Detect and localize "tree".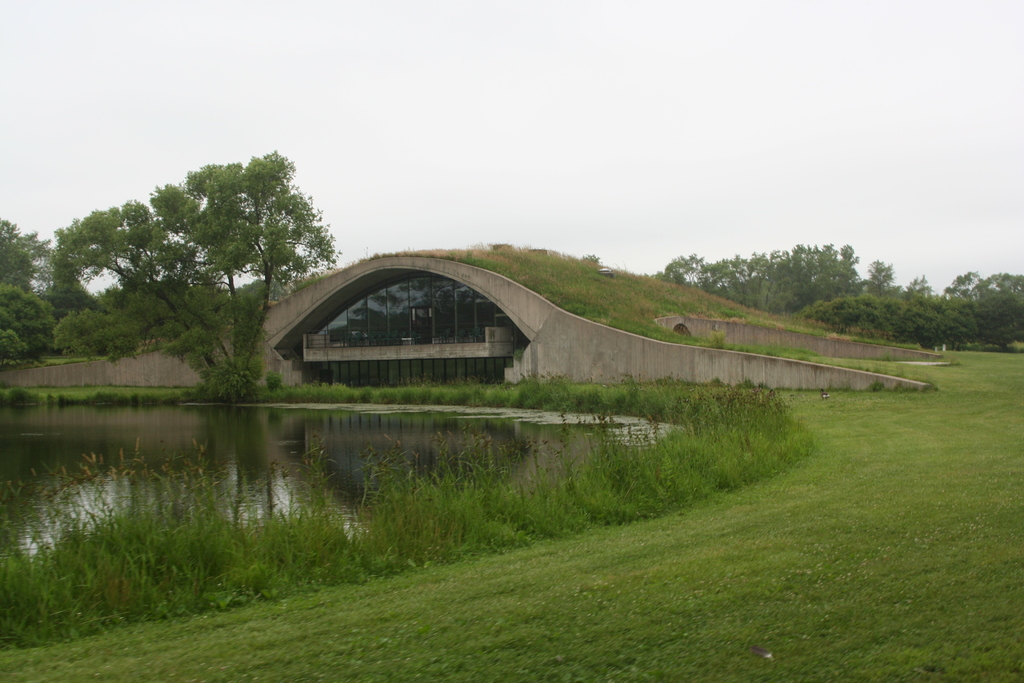
Localized at 866,257,893,300.
